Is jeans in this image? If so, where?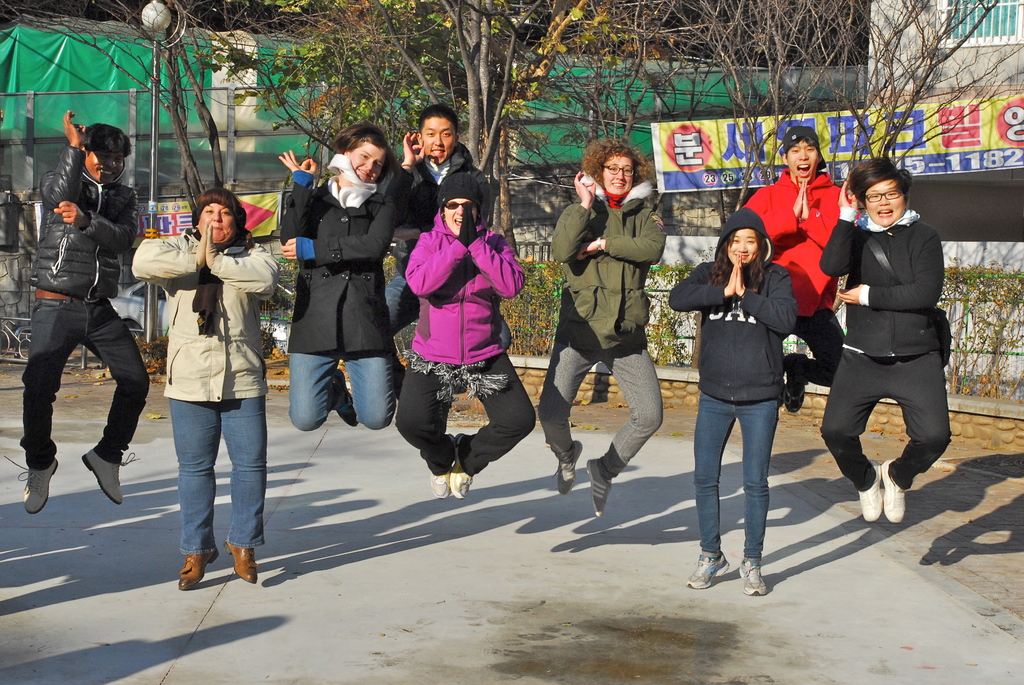
Yes, at 381, 274, 506, 395.
